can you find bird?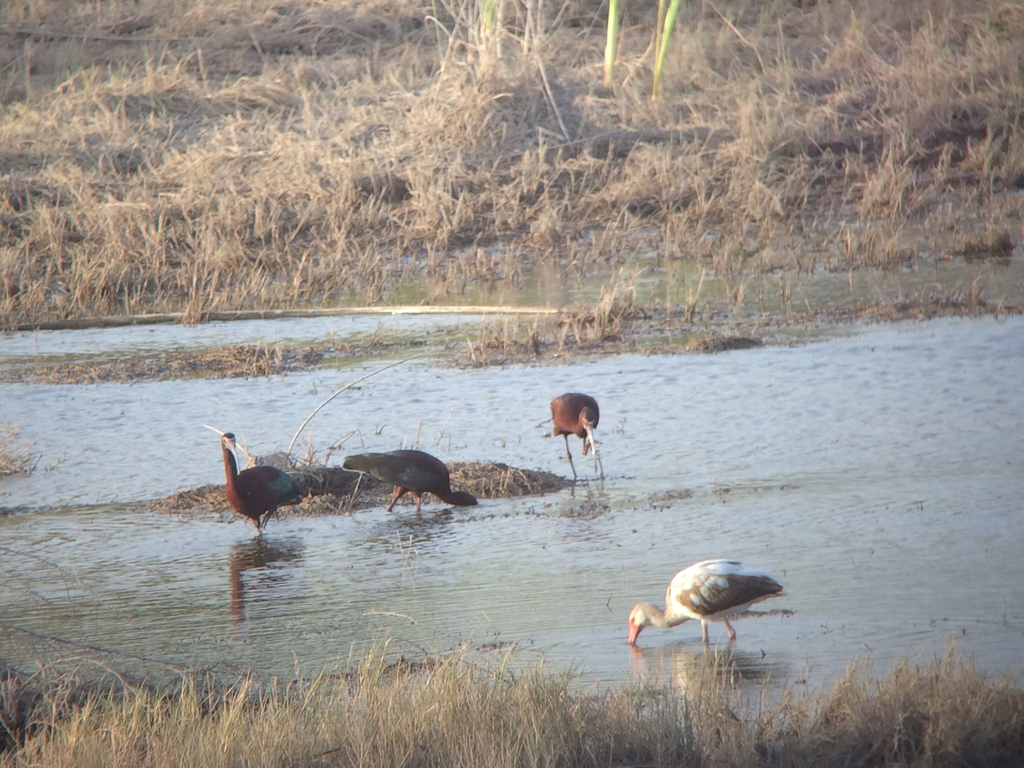
Yes, bounding box: {"left": 344, "top": 447, "right": 477, "bottom": 517}.
